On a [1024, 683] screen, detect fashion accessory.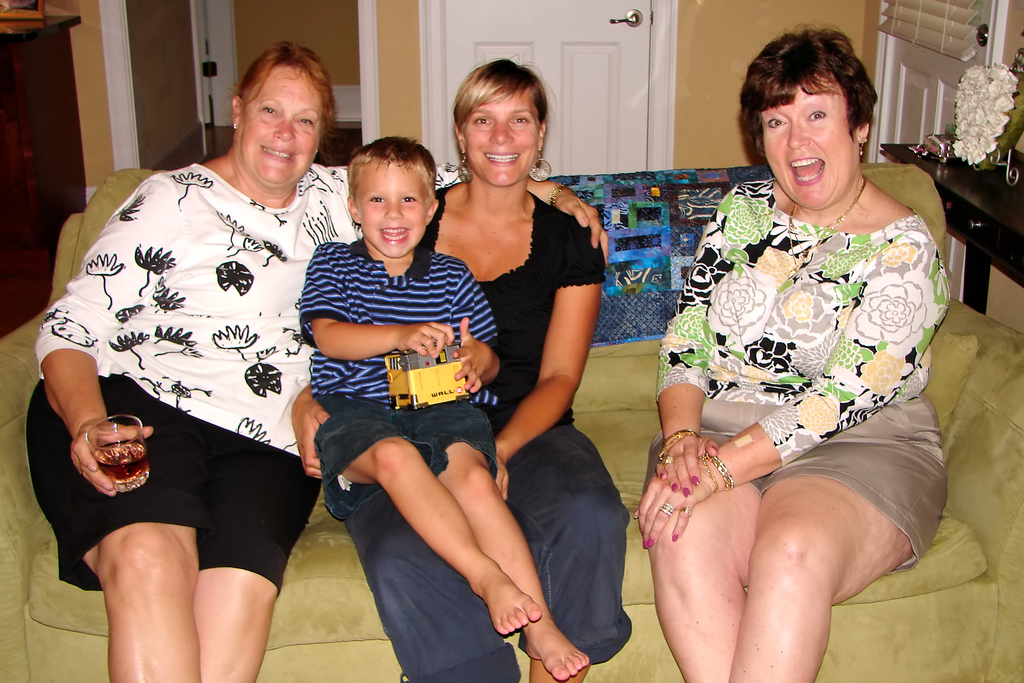
(706, 449, 735, 493).
